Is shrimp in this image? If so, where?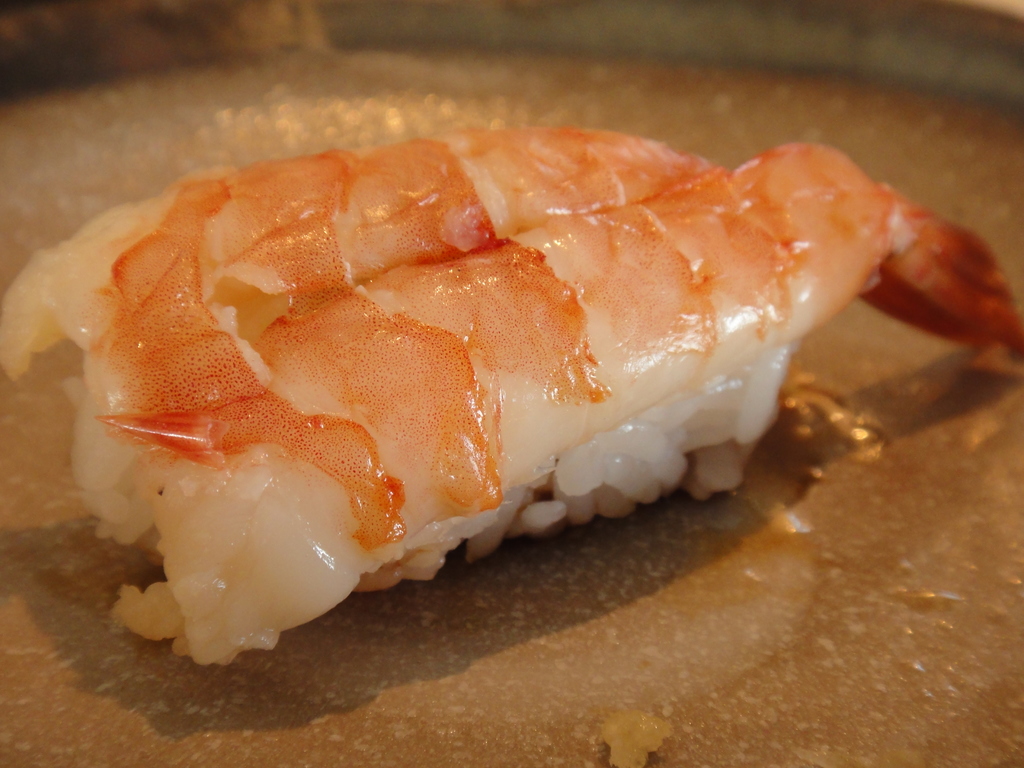
Yes, at 0,120,1023,660.
